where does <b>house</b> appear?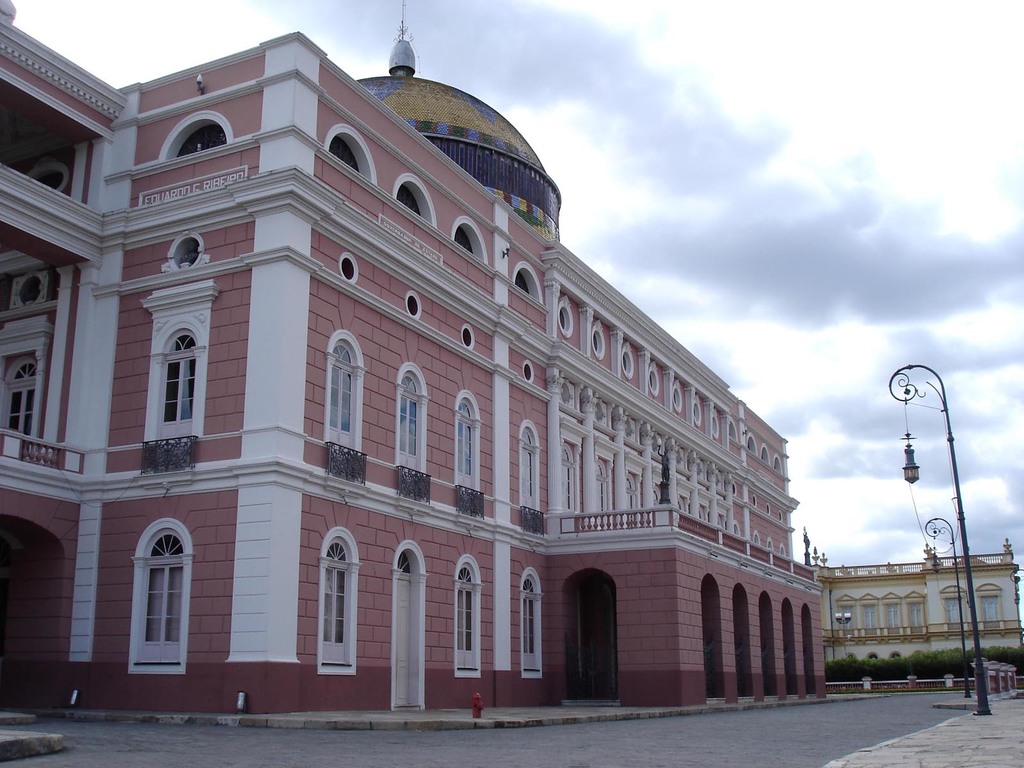
Appears at locate(804, 549, 1023, 667).
